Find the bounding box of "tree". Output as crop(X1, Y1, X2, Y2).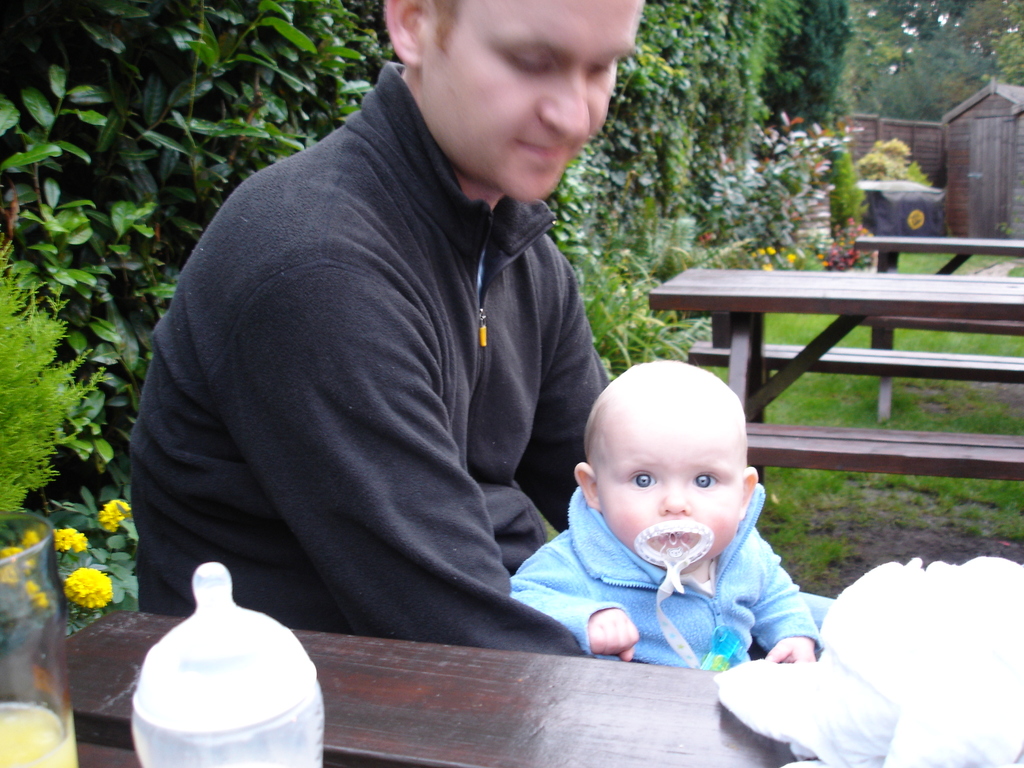
crop(0, 0, 860, 634).
